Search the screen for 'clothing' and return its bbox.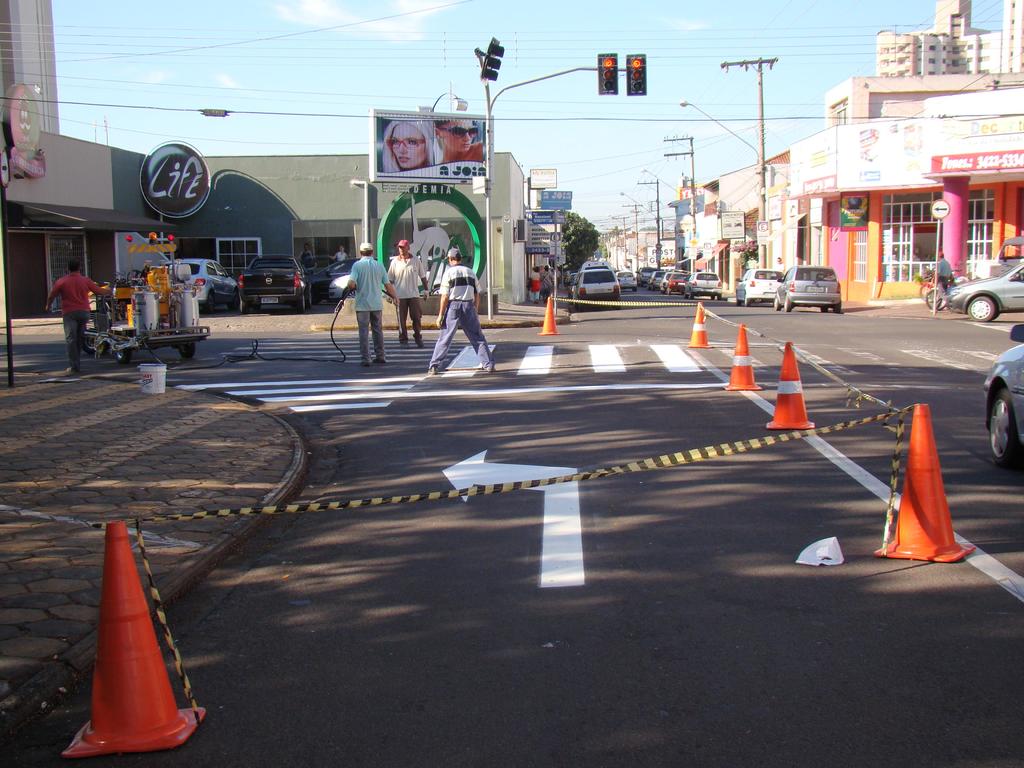
Found: (x1=385, y1=237, x2=435, y2=335).
